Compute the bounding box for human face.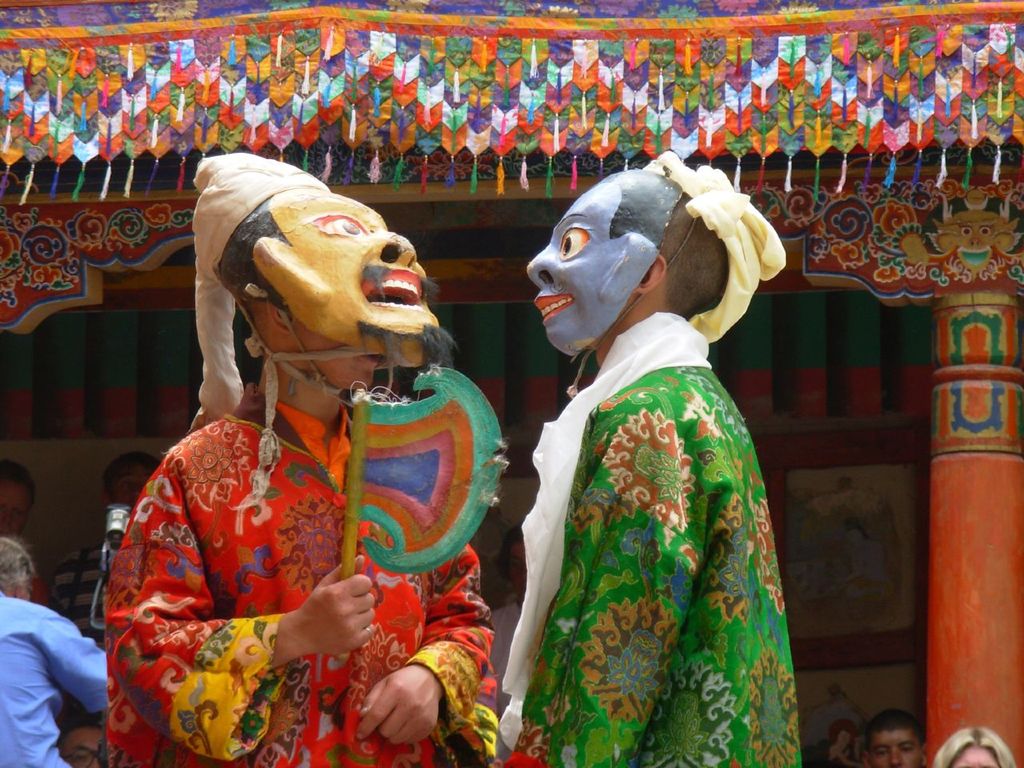
<region>0, 482, 27, 542</region>.
